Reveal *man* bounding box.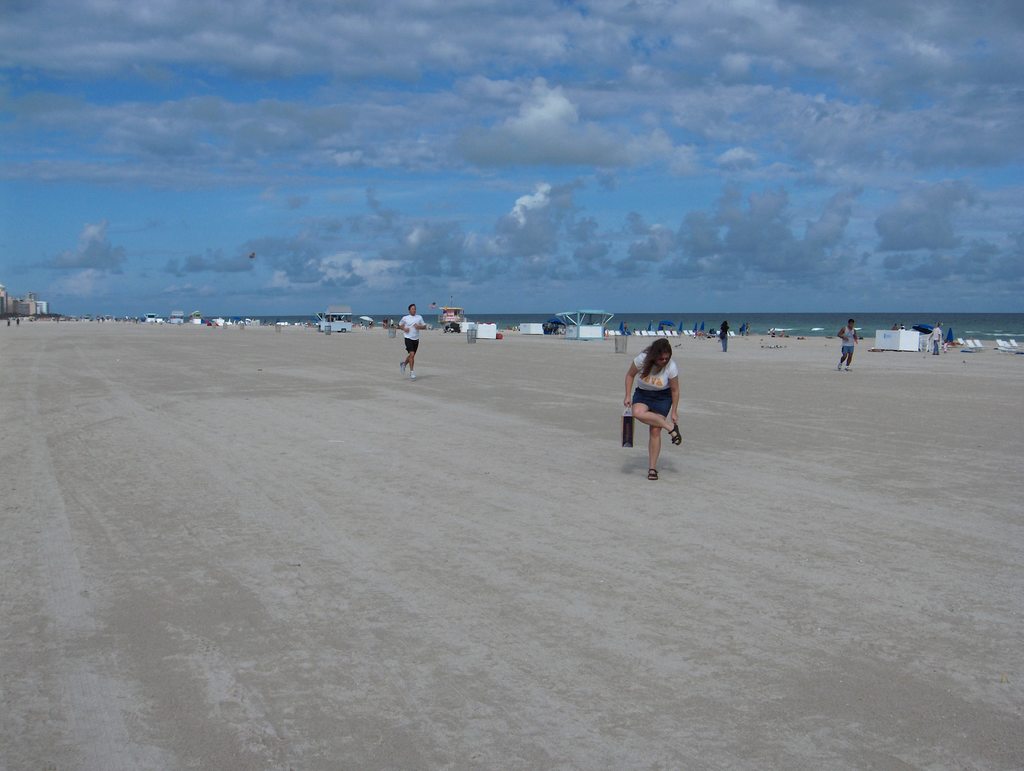
Revealed: [400, 303, 426, 378].
